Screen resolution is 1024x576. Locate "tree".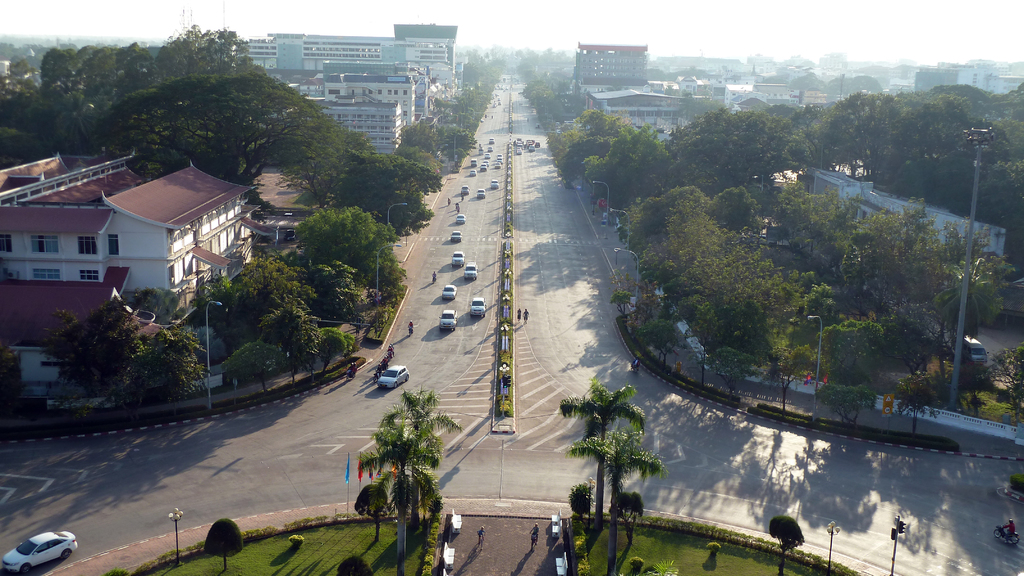
left=951, top=359, right=988, bottom=422.
